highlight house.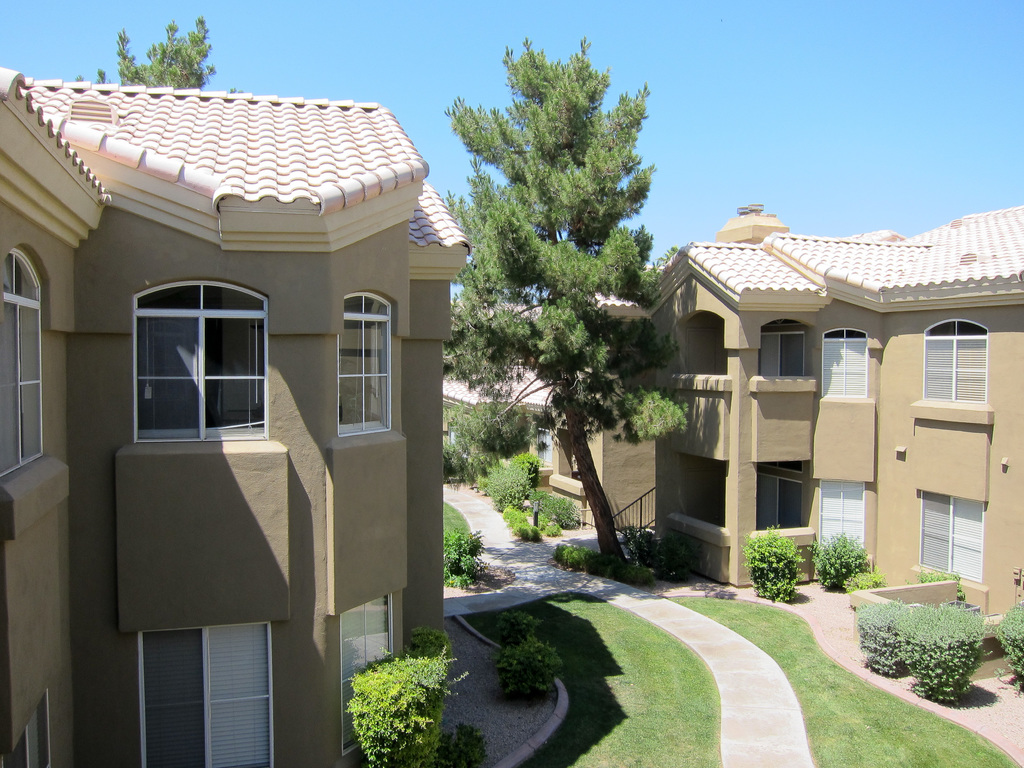
Highlighted region: bbox(440, 263, 657, 535).
